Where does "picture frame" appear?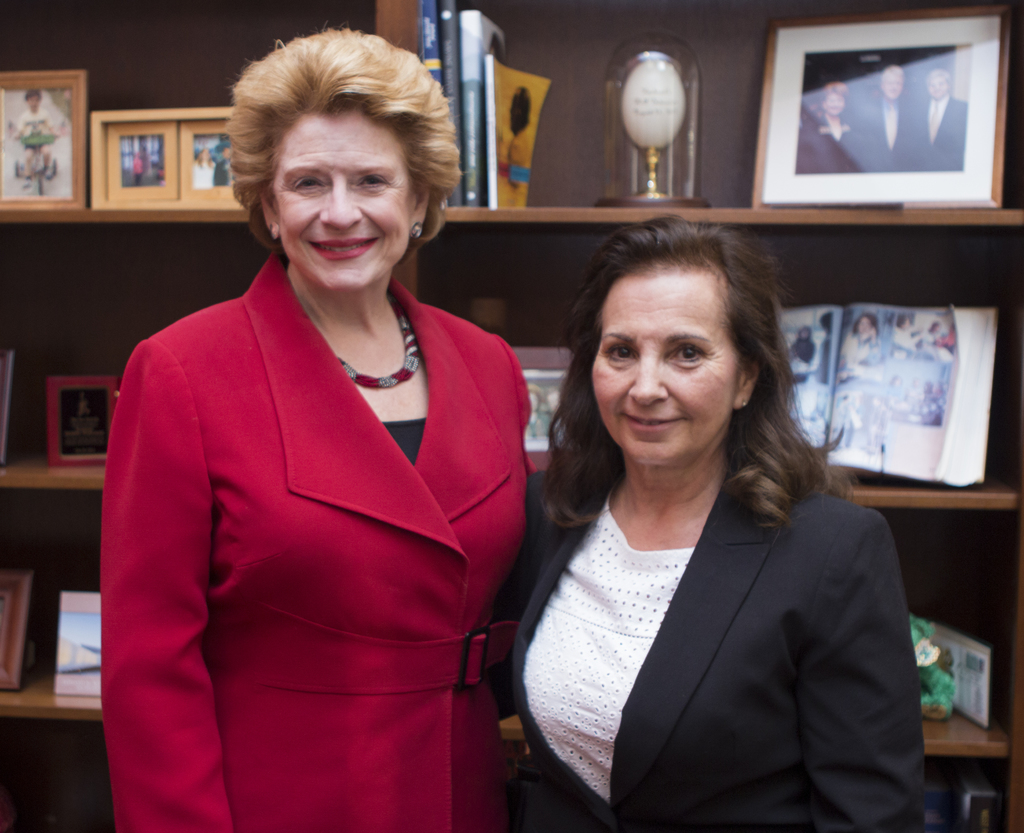
Appears at left=504, top=340, right=586, bottom=490.
